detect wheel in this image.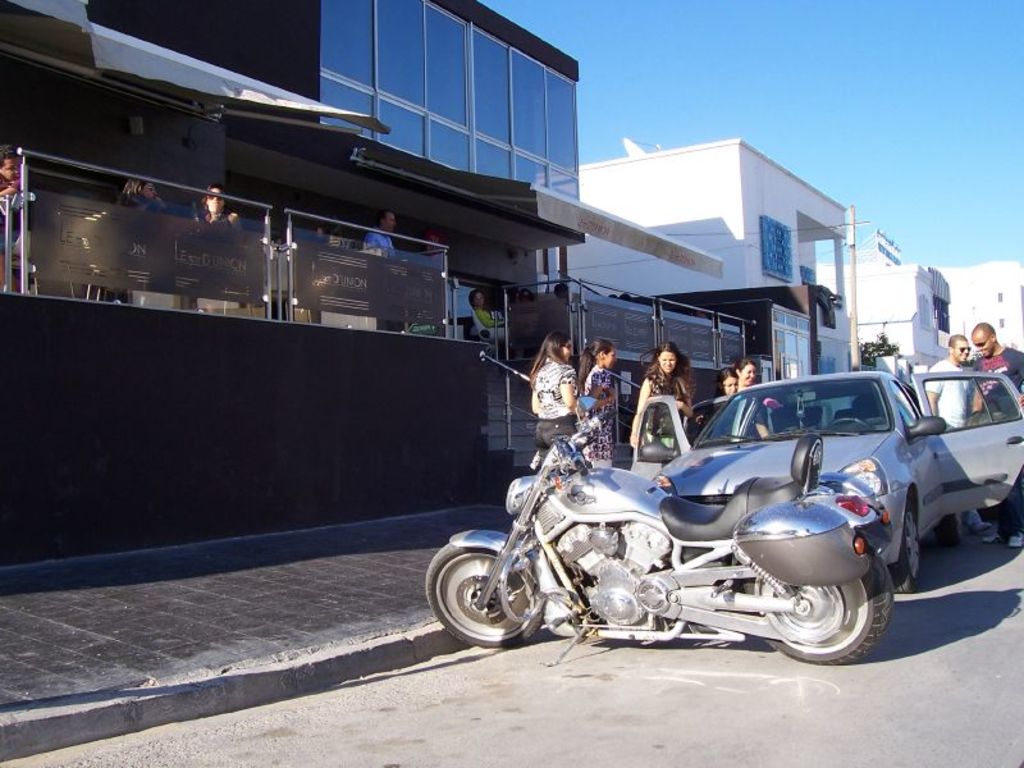
Detection: [x1=751, y1=553, x2=897, y2=673].
